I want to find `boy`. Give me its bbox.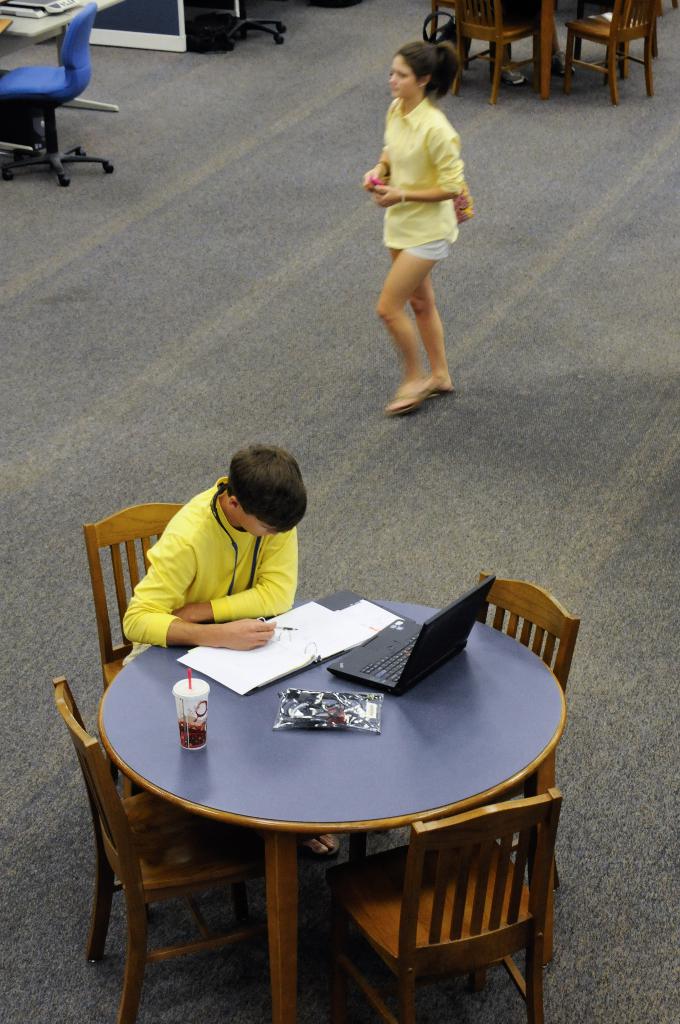
74/444/358/694.
